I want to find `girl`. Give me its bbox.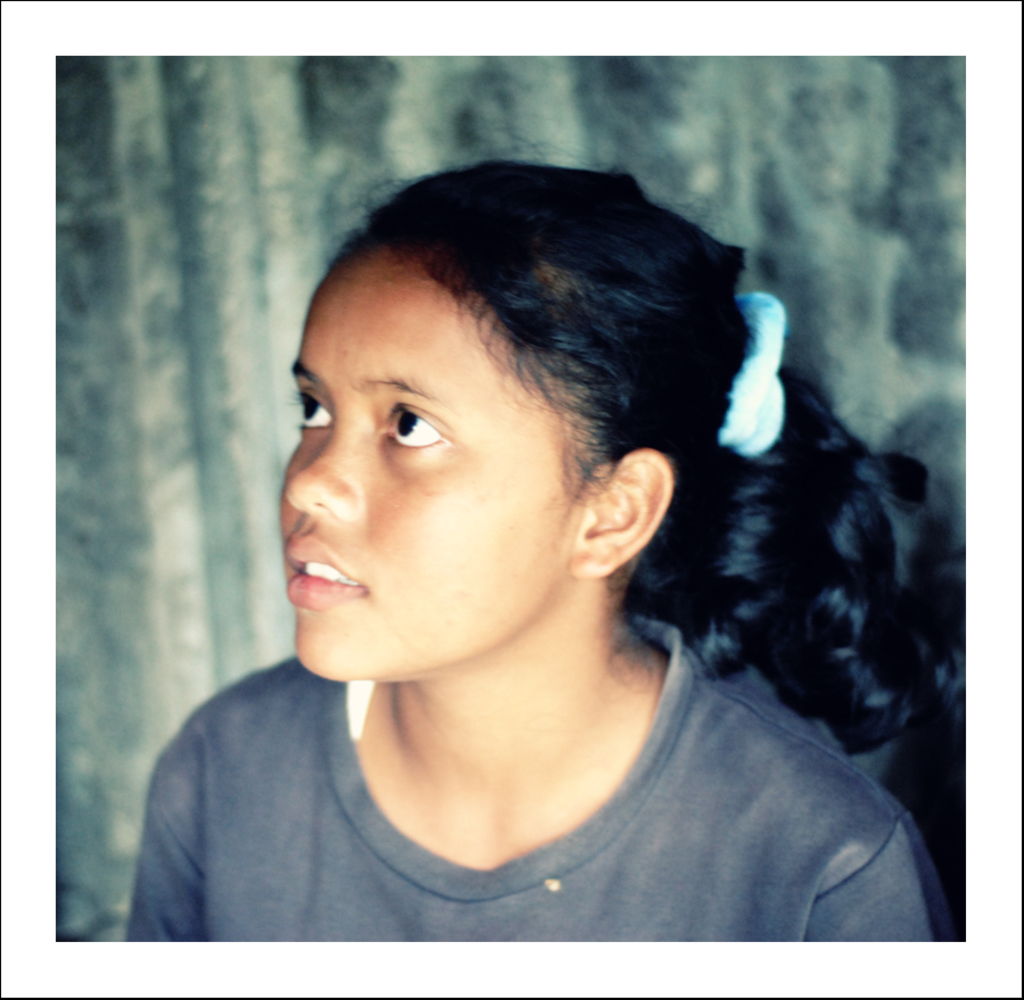
(123,155,967,944).
